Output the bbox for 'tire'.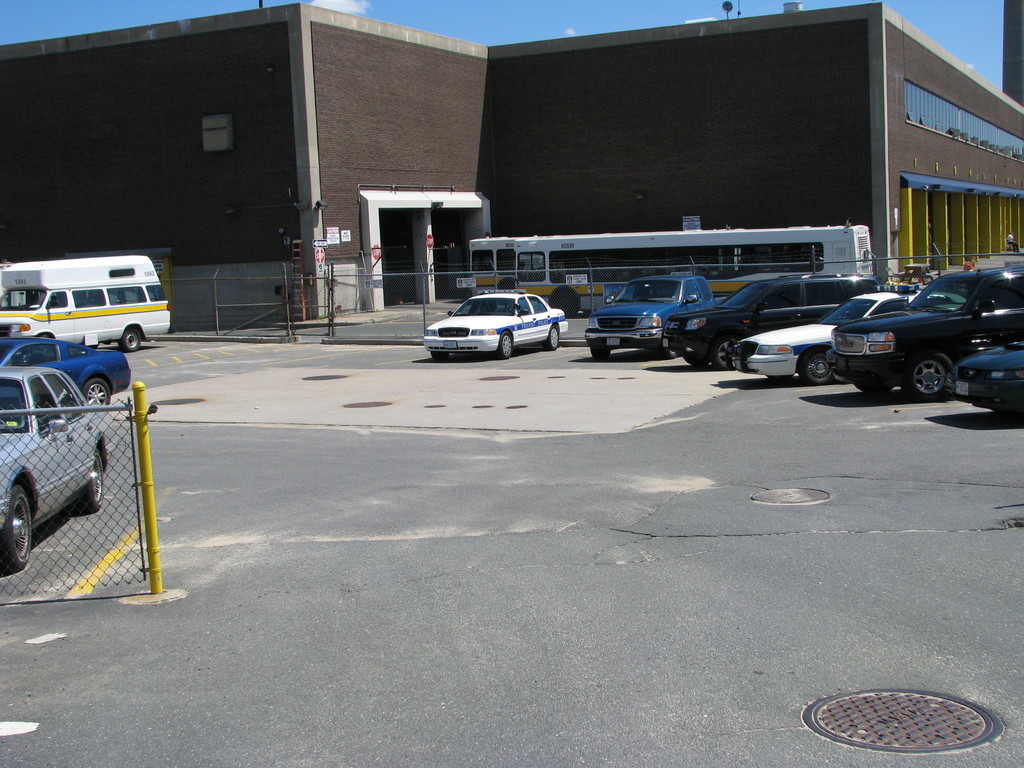
bbox=[906, 356, 948, 394].
